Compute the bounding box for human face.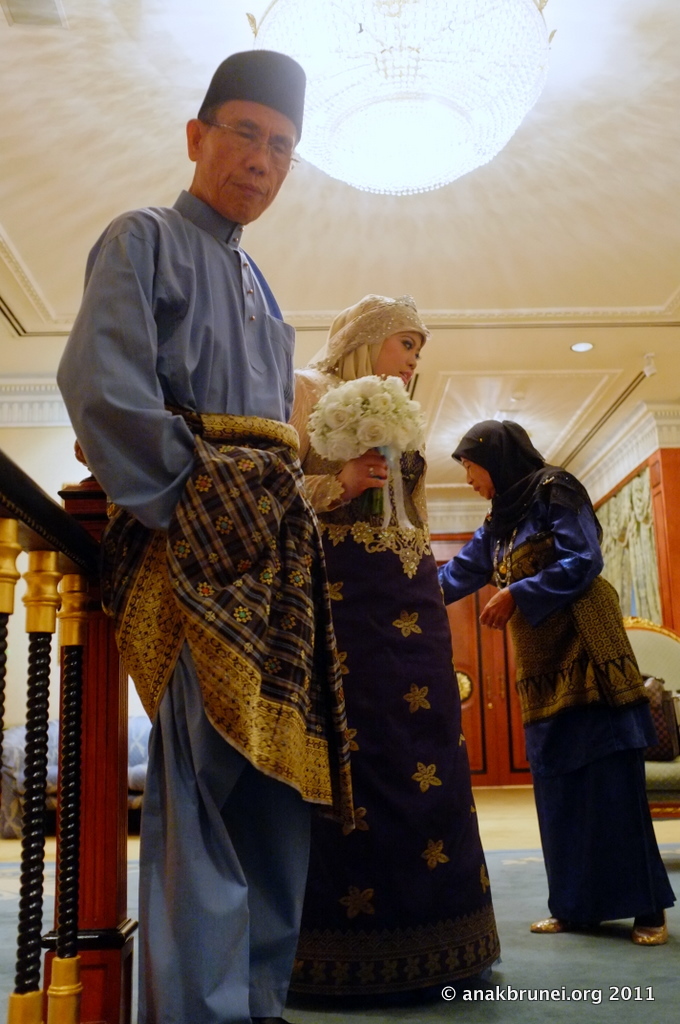
<box>378,334,423,385</box>.
